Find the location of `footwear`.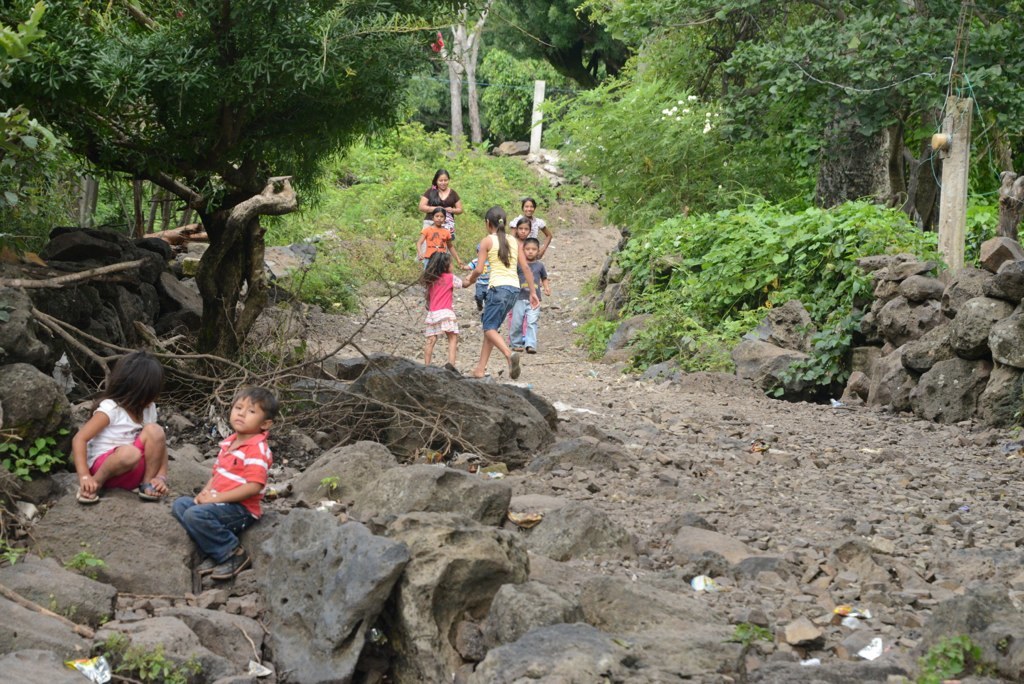
Location: {"left": 526, "top": 347, "right": 536, "bottom": 353}.
